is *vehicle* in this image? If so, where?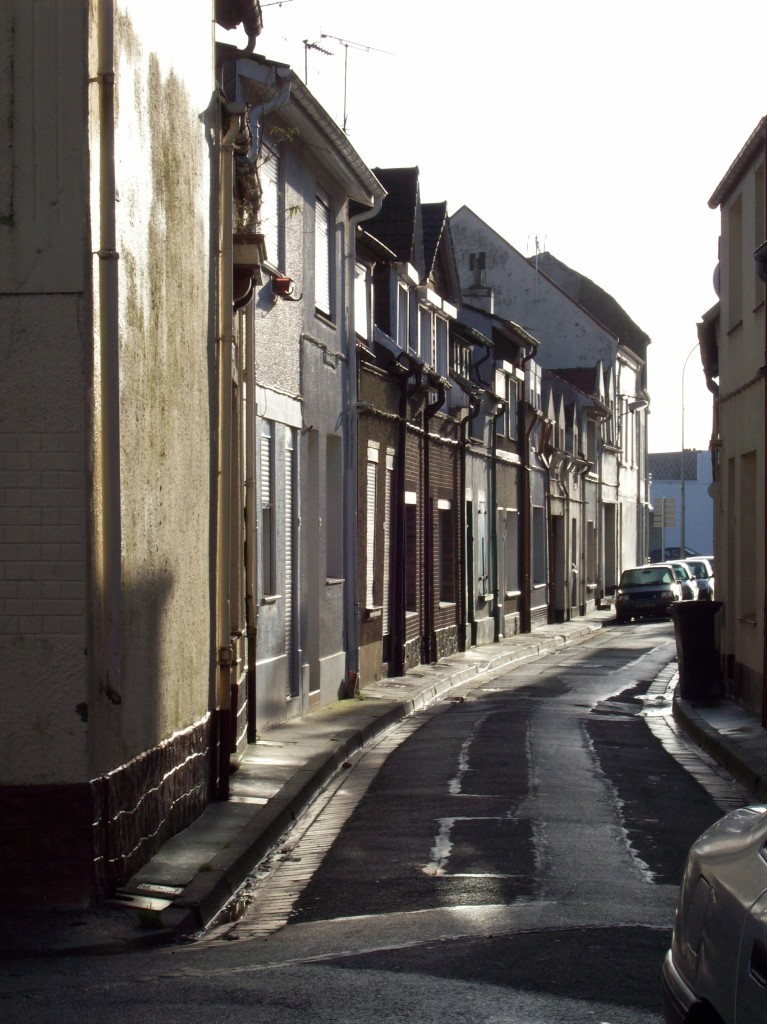
Yes, at [606, 557, 687, 627].
